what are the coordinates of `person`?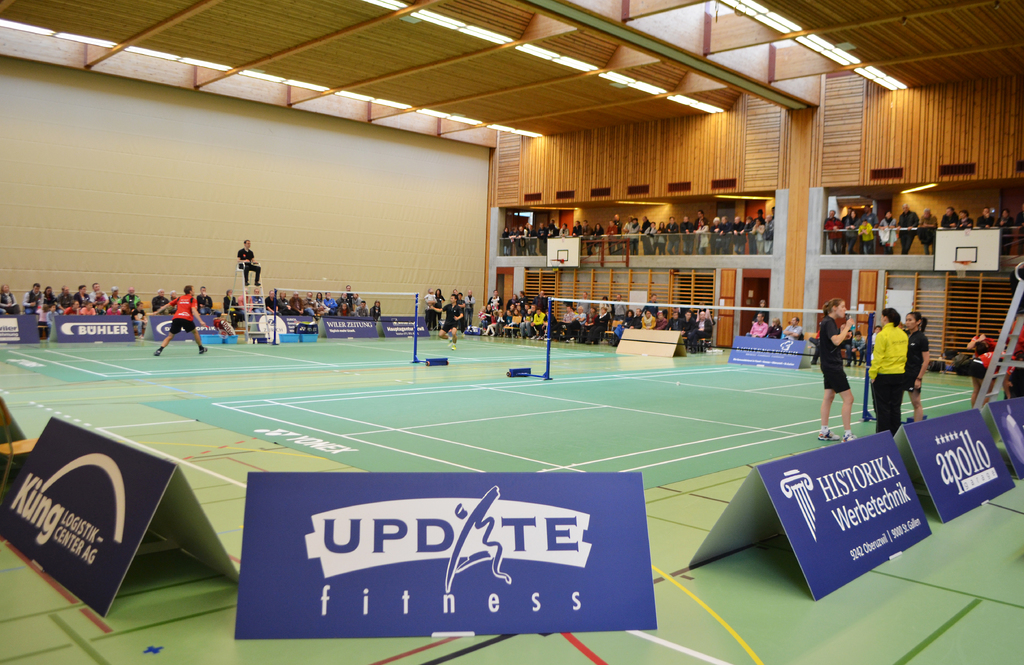
box=[546, 221, 555, 238].
